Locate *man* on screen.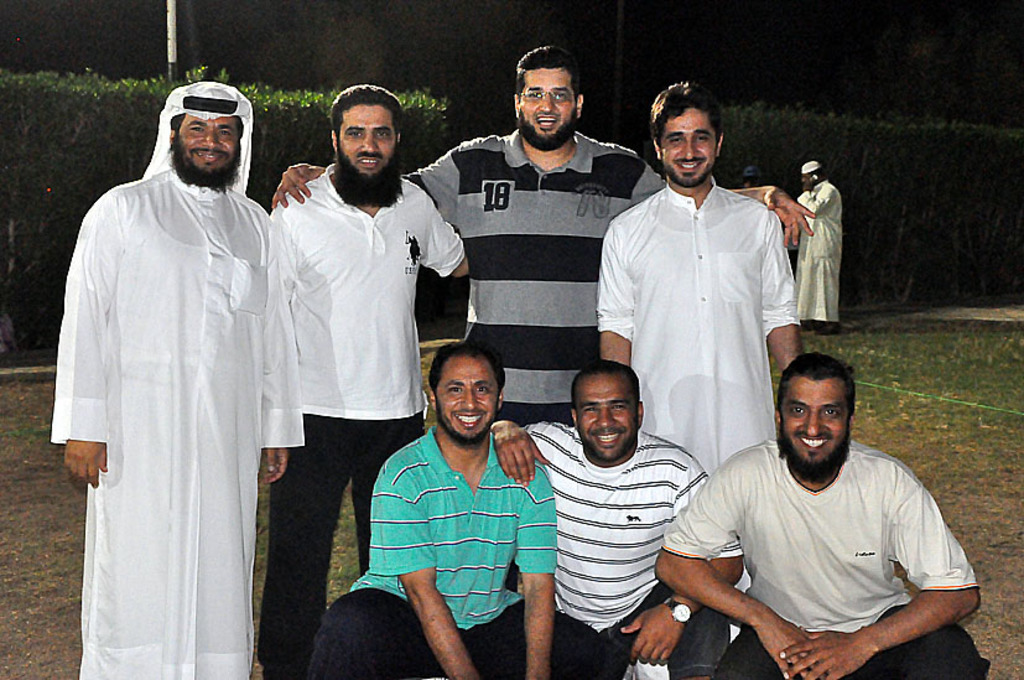
On screen at 666:336:979:679.
